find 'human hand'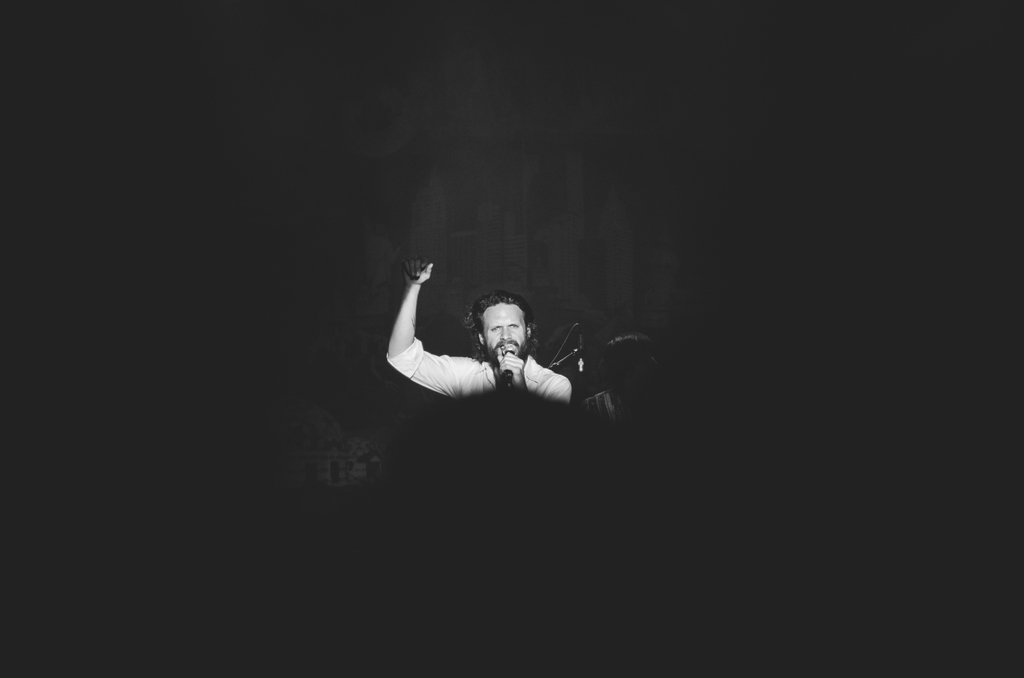
(left=494, top=351, right=525, bottom=390)
